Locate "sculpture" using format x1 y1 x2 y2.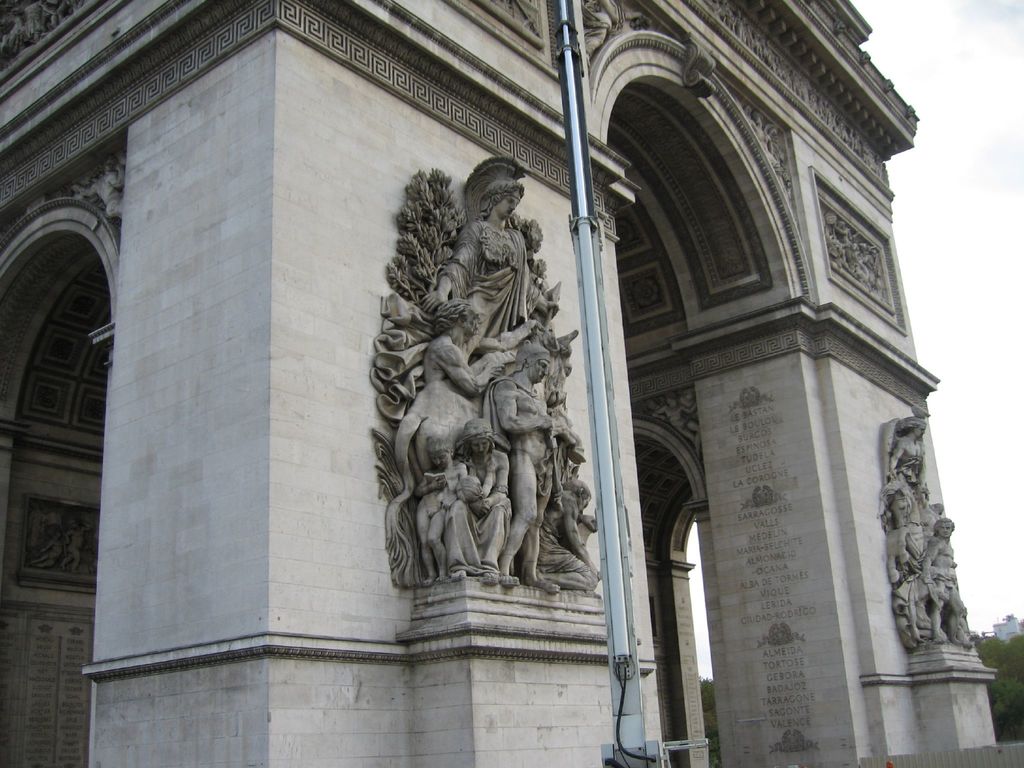
74 157 125 226.
